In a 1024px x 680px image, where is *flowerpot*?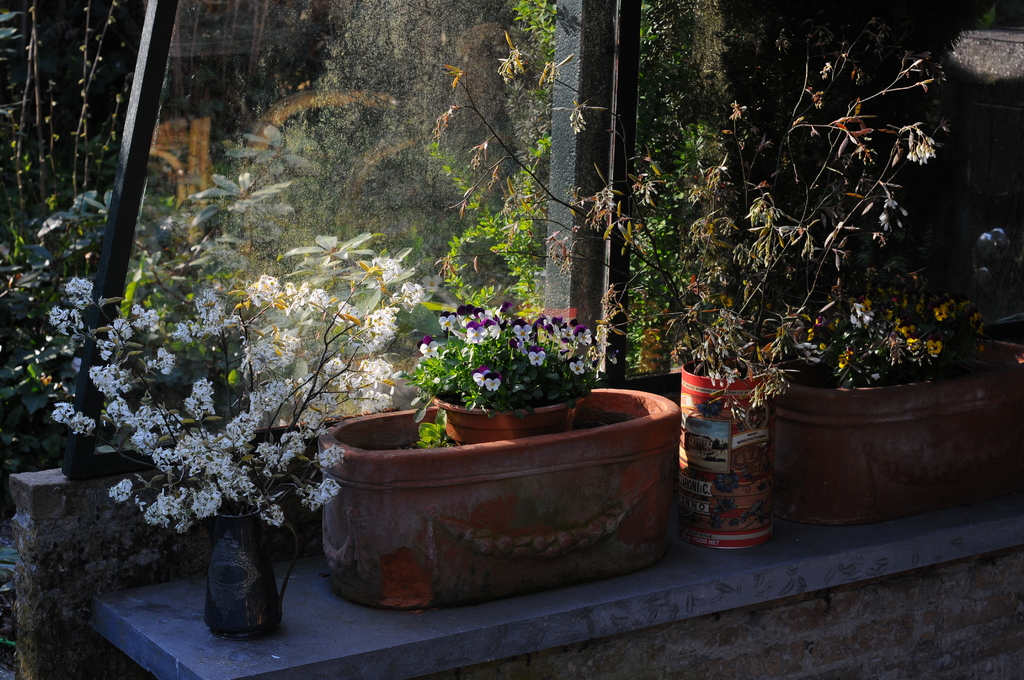
locate(199, 498, 263, 643).
